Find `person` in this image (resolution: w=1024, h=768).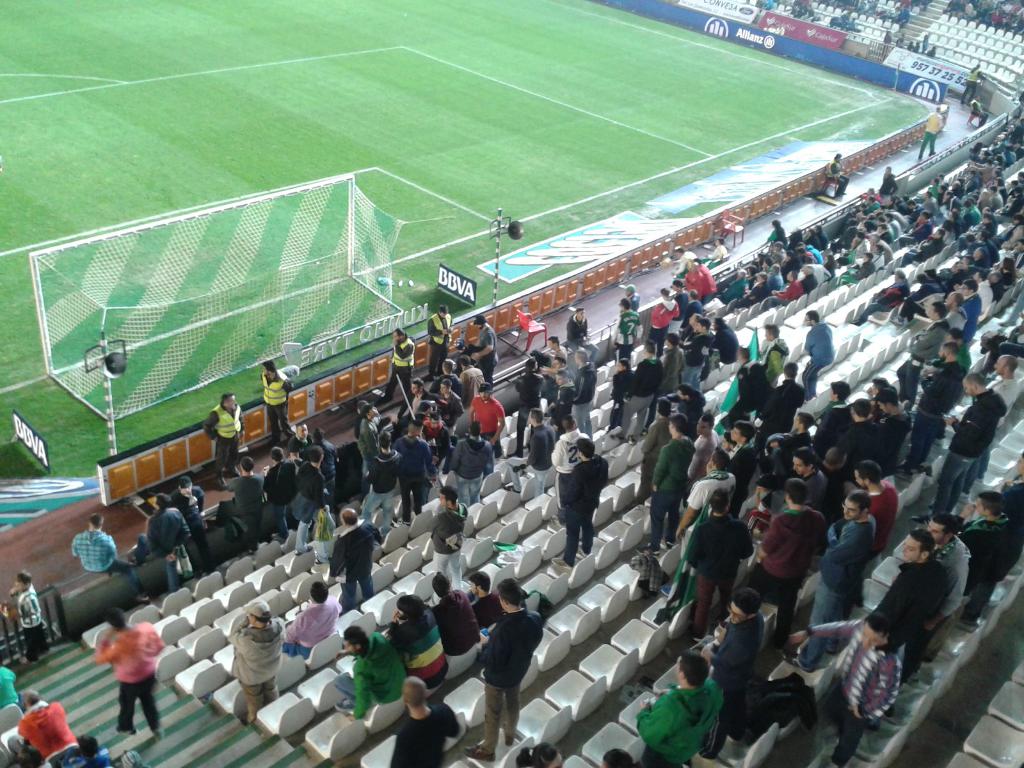
(925,376,1002,529).
